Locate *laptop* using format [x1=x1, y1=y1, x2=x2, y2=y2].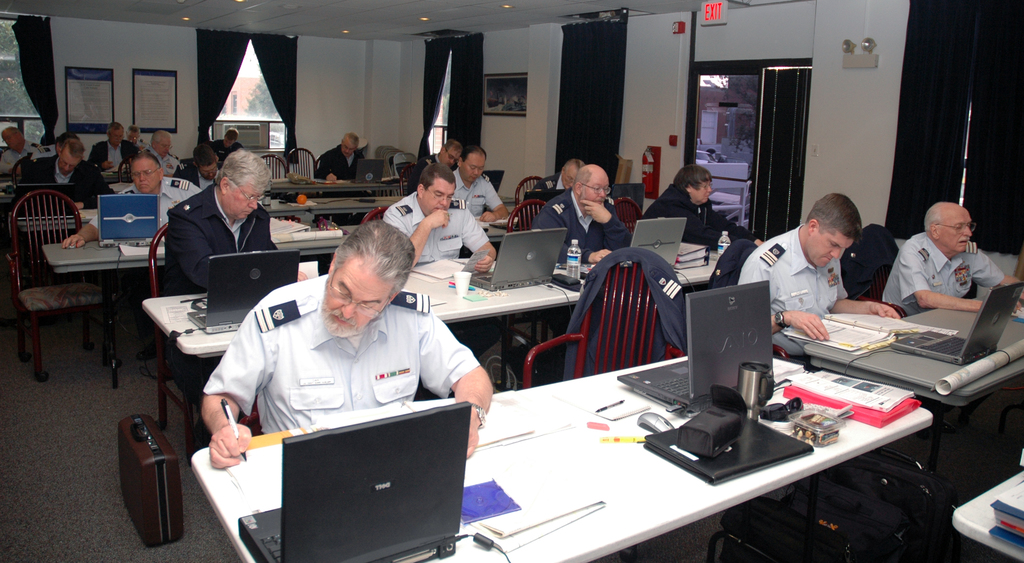
[x1=484, y1=171, x2=504, y2=194].
